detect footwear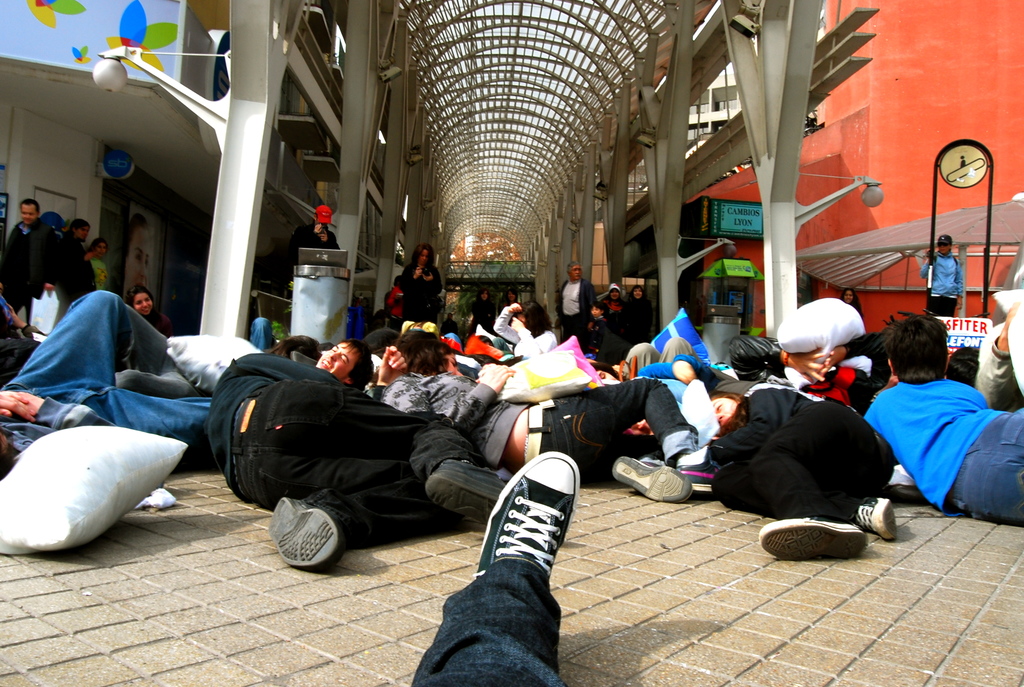
locate(475, 453, 582, 581)
